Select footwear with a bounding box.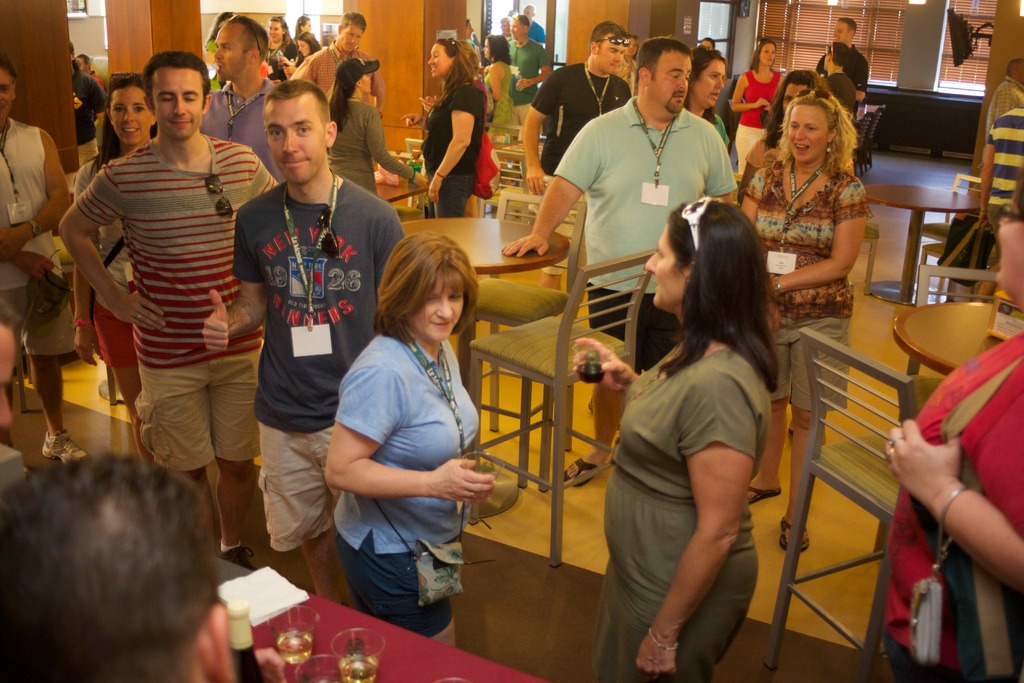
<bbox>564, 459, 605, 488</bbox>.
